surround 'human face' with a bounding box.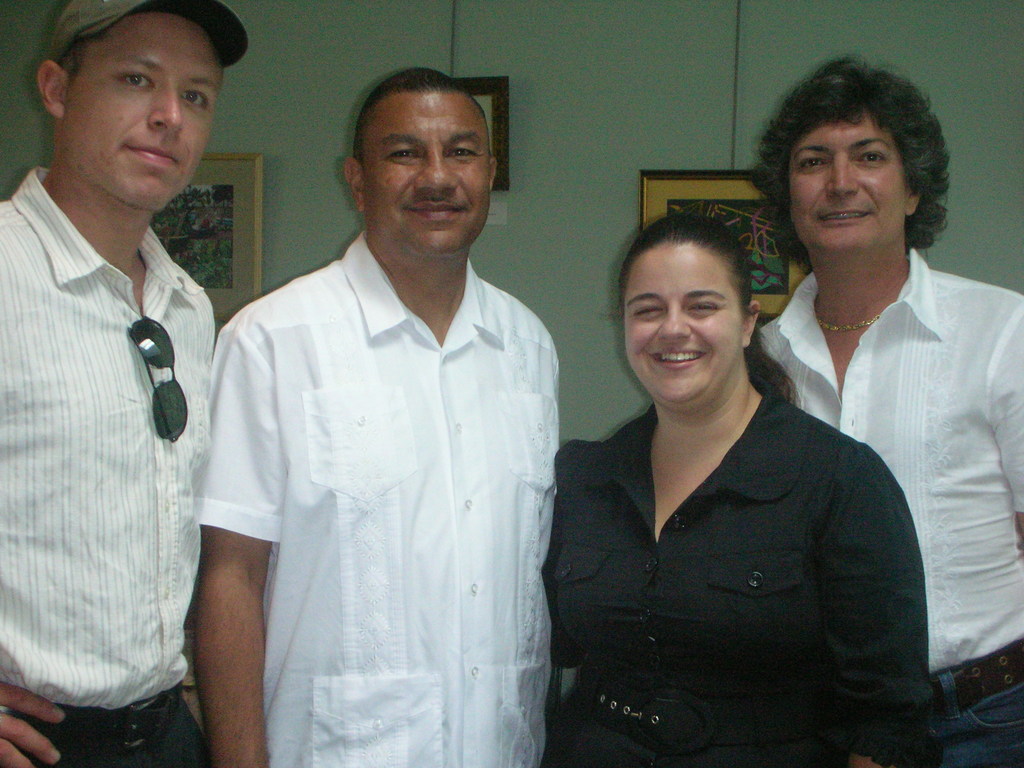
bbox=[360, 89, 492, 252].
